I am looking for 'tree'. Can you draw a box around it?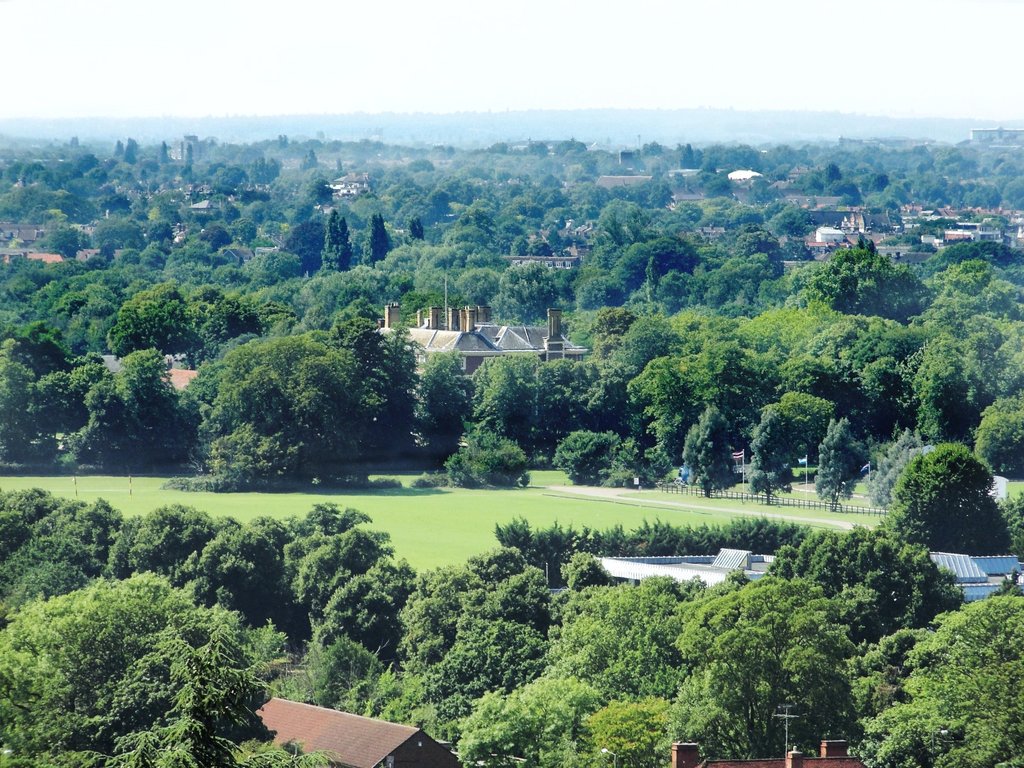
Sure, the bounding box is box(890, 426, 1009, 566).
